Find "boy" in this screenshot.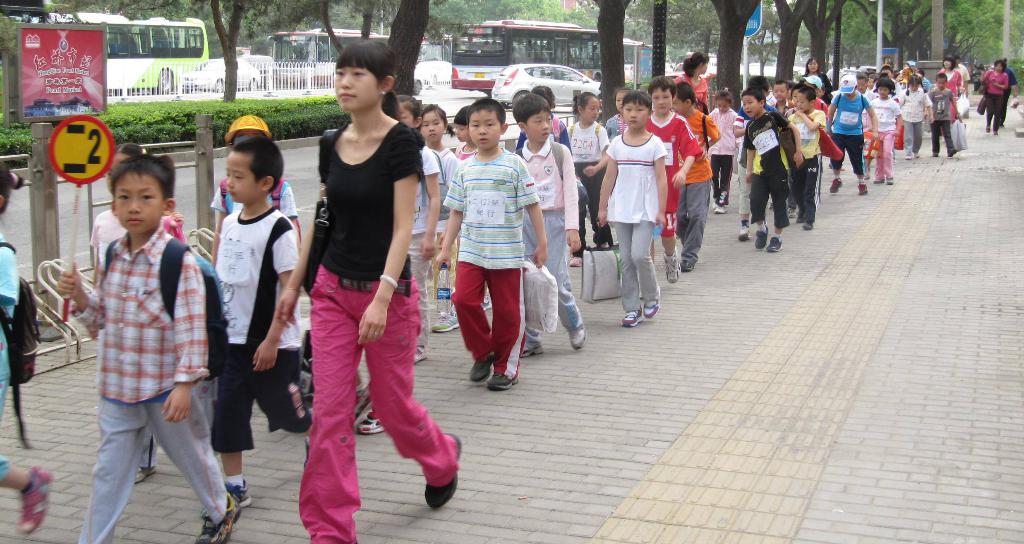
The bounding box for "boy" is {"left": 671, "top": 80, "right": 721, "bottom": 273}.
